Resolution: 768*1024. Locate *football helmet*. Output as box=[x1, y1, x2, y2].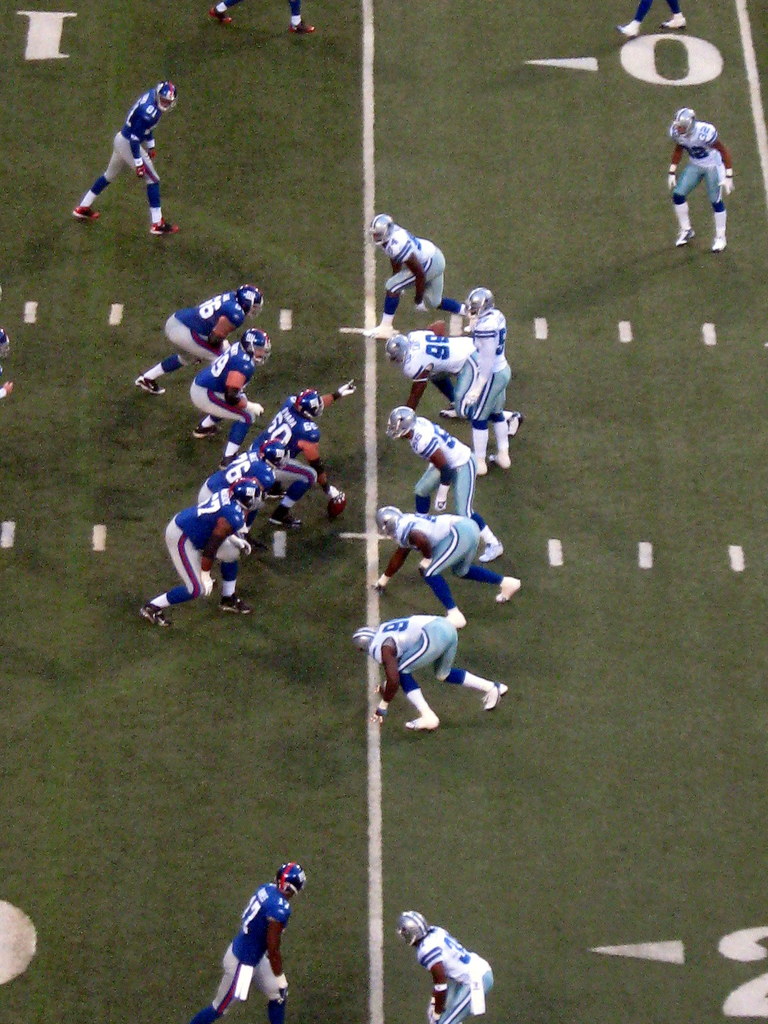
box=[376, 508, 417, 538].
